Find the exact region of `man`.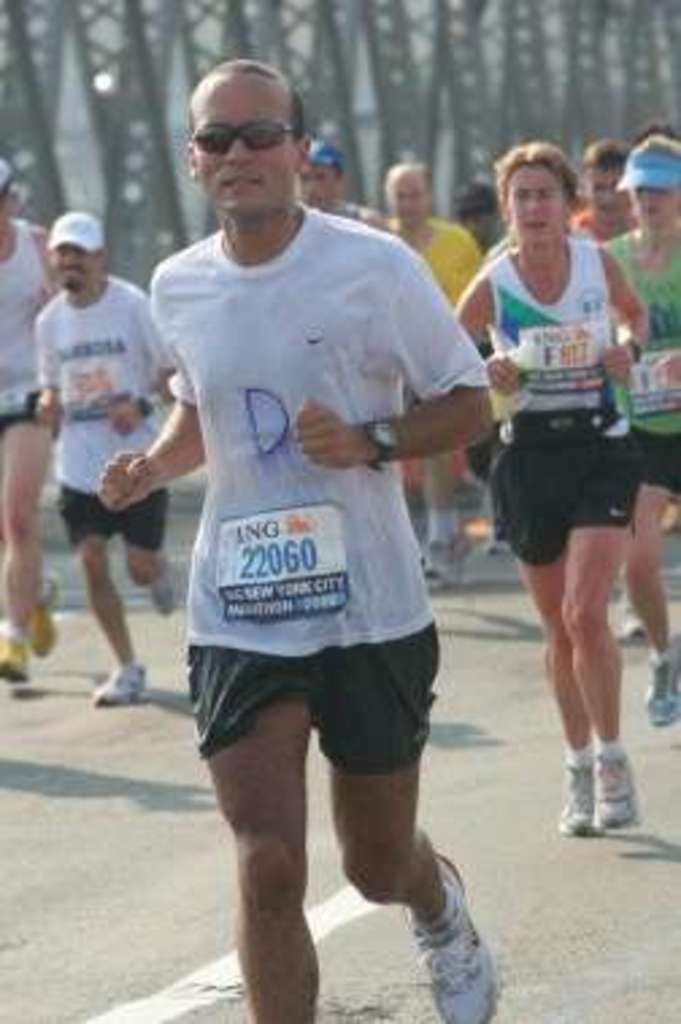
Exact region: [295,143,395,235].
